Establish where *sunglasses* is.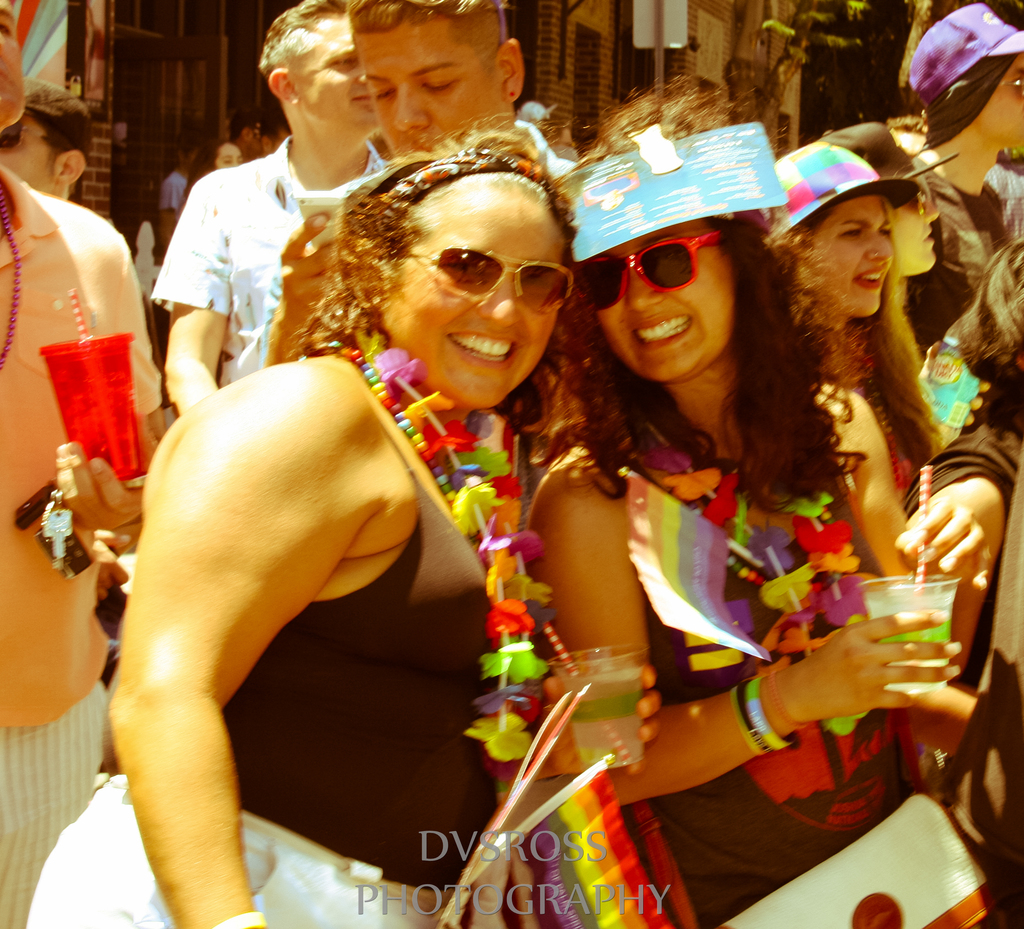
Established at [0,120,63,152].
